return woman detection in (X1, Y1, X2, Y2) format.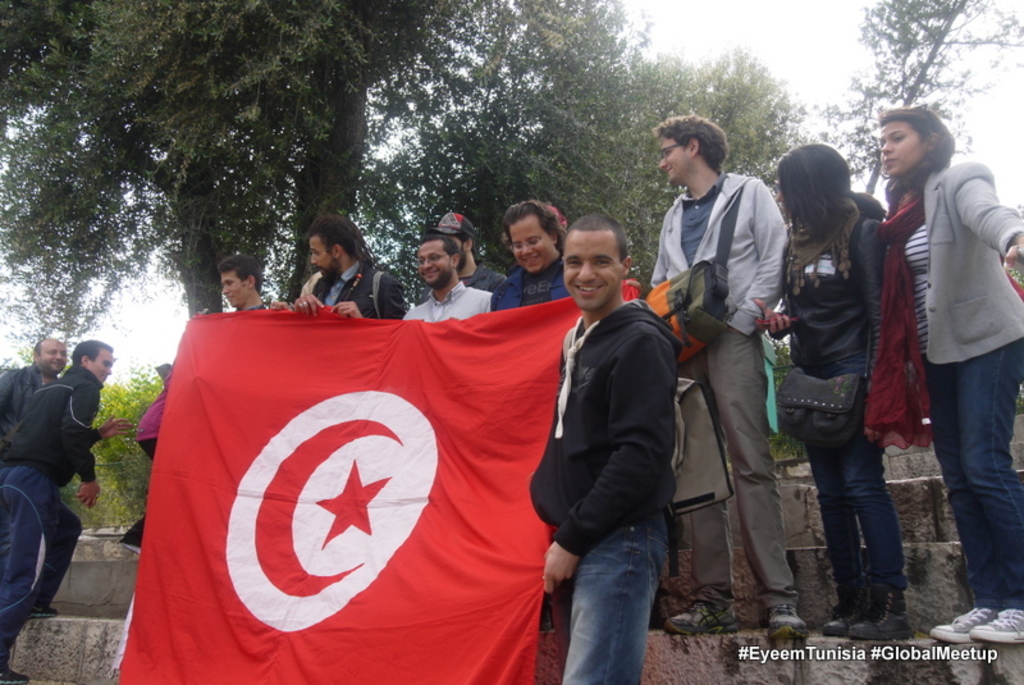
(489, 202, 570, 312).
